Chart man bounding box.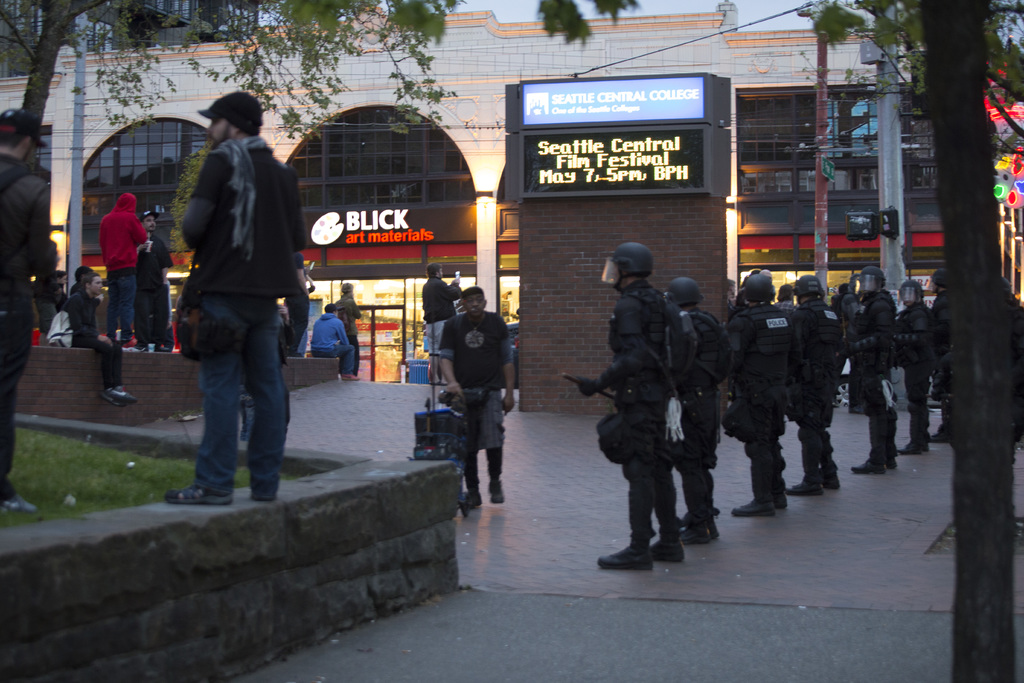
Charted: box=[0, 101, 59, 518].
